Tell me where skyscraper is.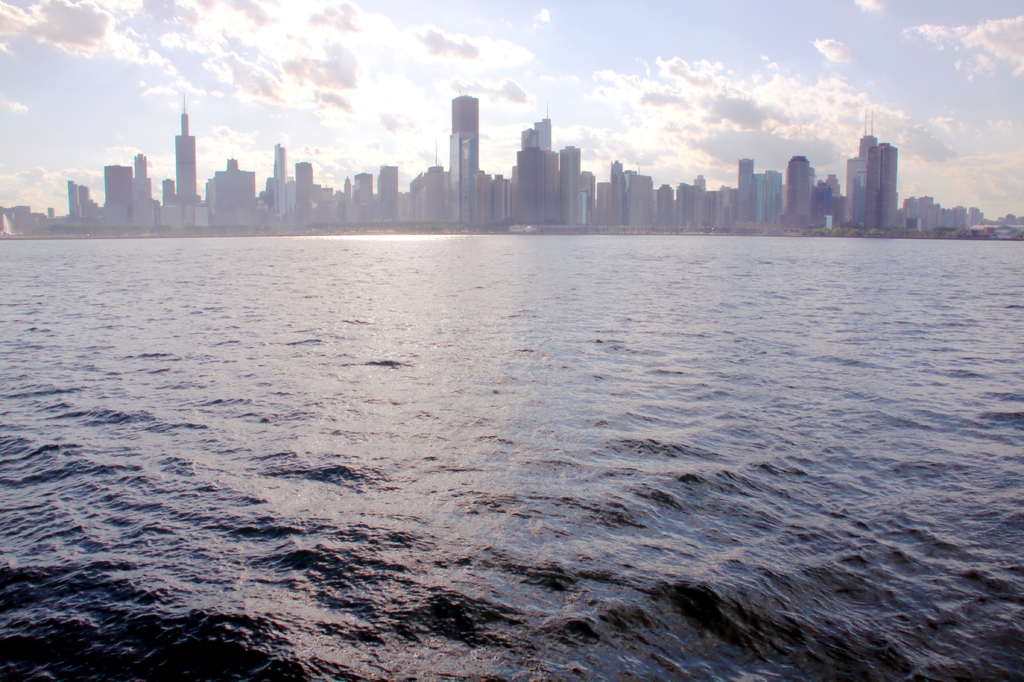
skyscraper is at box=[205, 159, 256, 223].
